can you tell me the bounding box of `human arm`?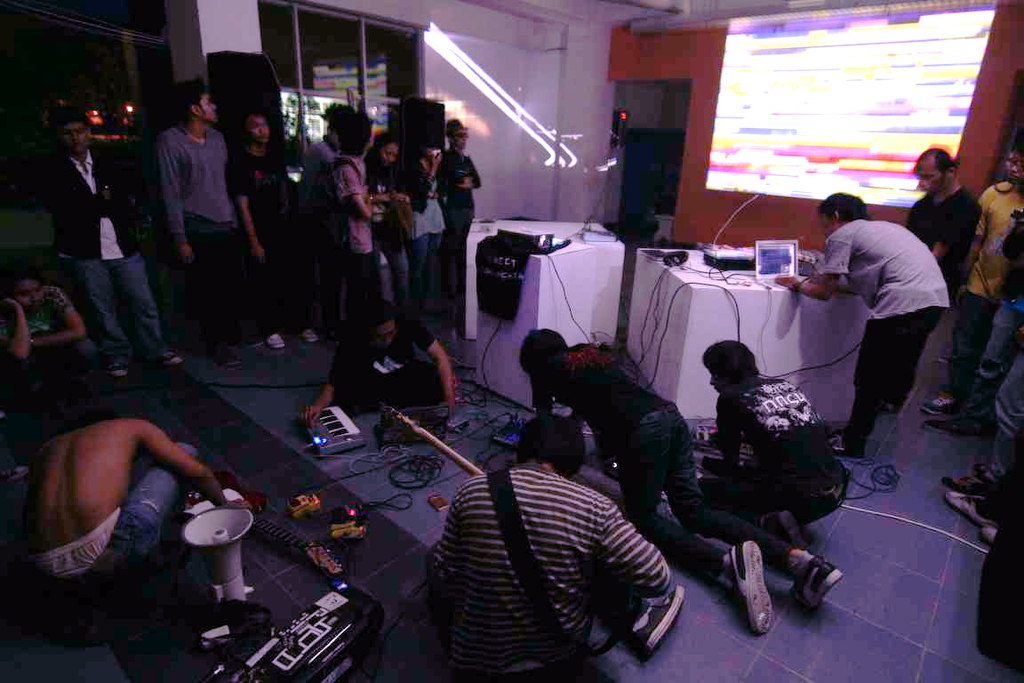
bbox=(0, 293, 33, 361).
